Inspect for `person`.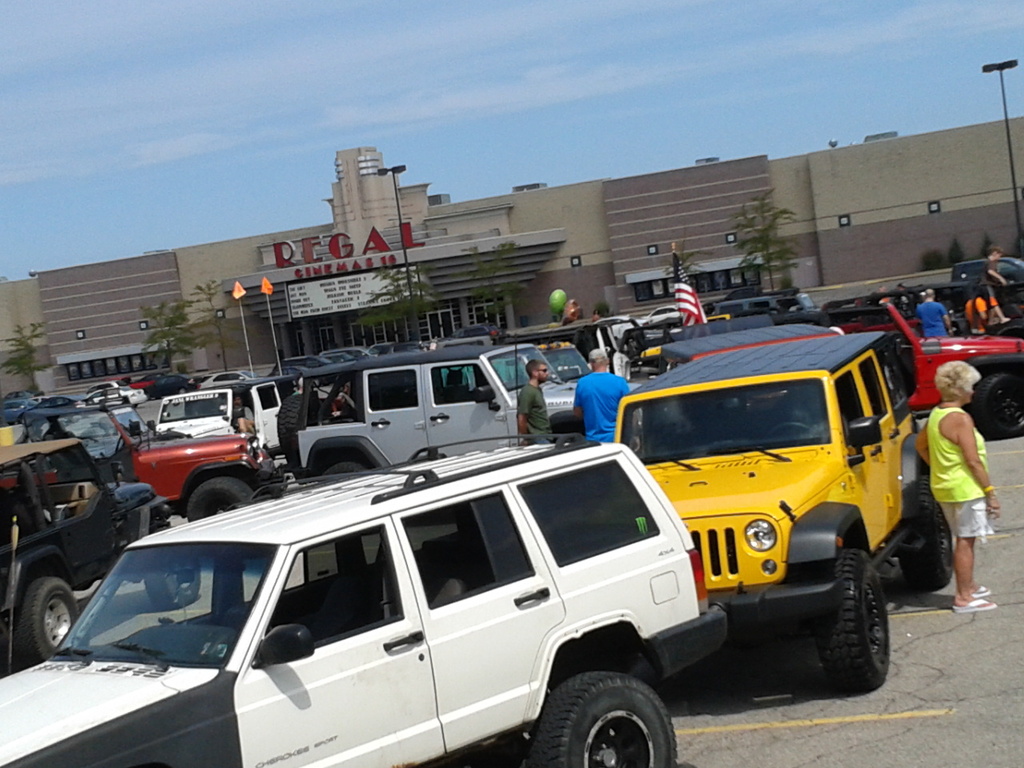
Inspection: <box>930,354,1006,633</box>.
